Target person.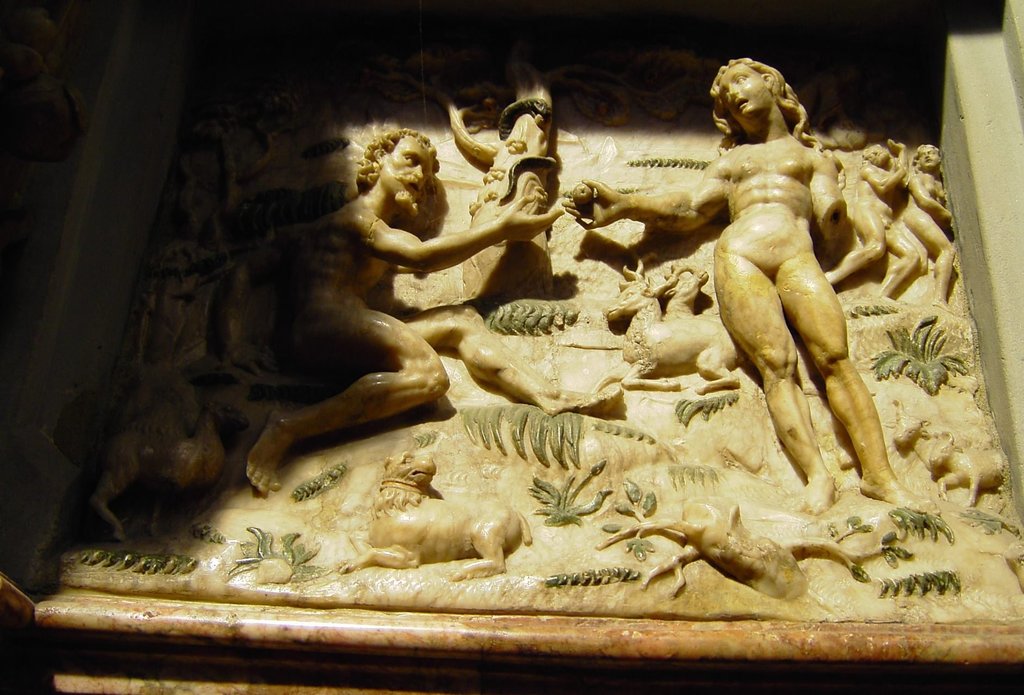
Target region: <region>224, 122, 561, 499</region>.
